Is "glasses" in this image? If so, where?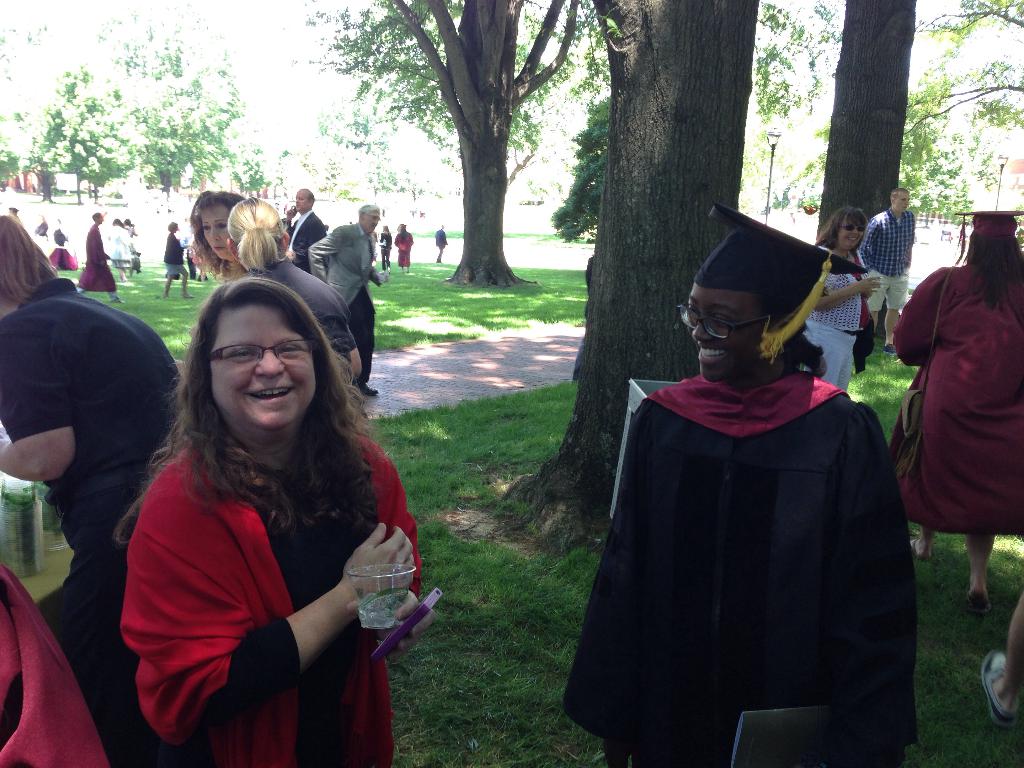
Yes, at 675,300,808,351.
